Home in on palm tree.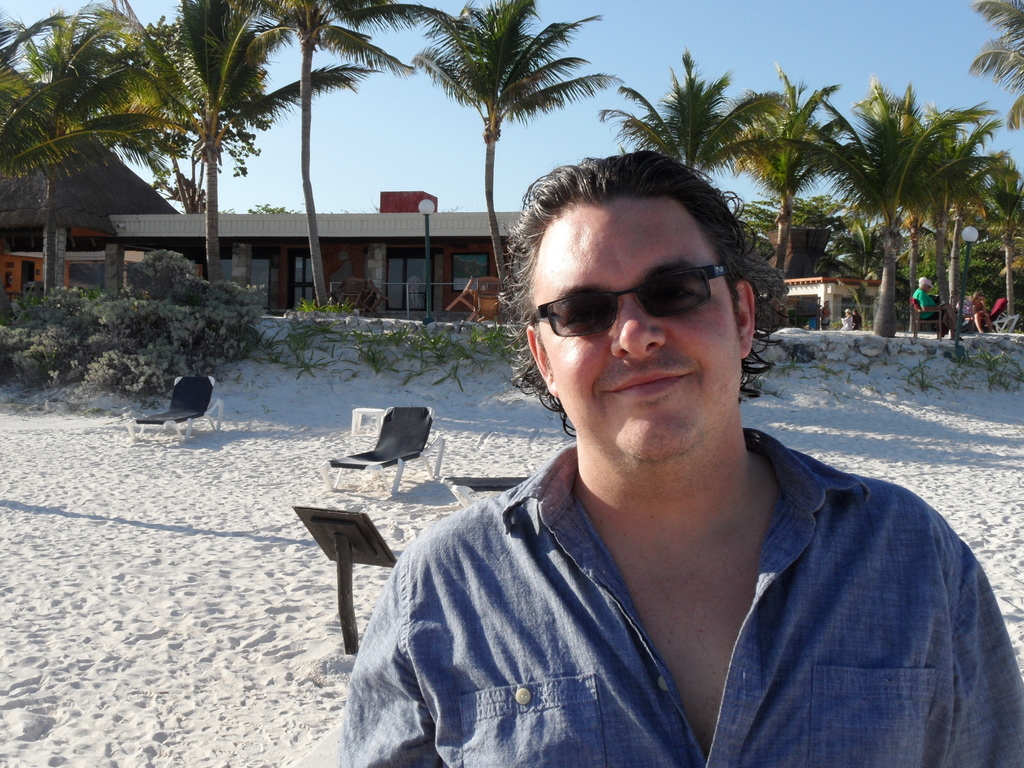
Homed in at (left=3, top=36, right=99, bottom=326).
